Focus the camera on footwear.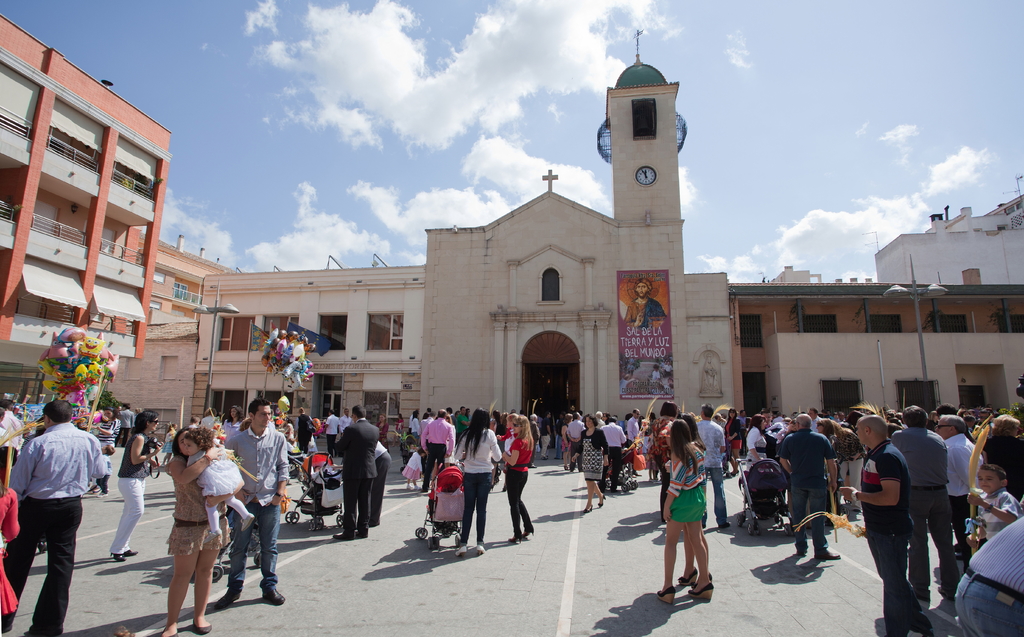
Focus region: (left=815, top=543, right=840, bottom=561).
